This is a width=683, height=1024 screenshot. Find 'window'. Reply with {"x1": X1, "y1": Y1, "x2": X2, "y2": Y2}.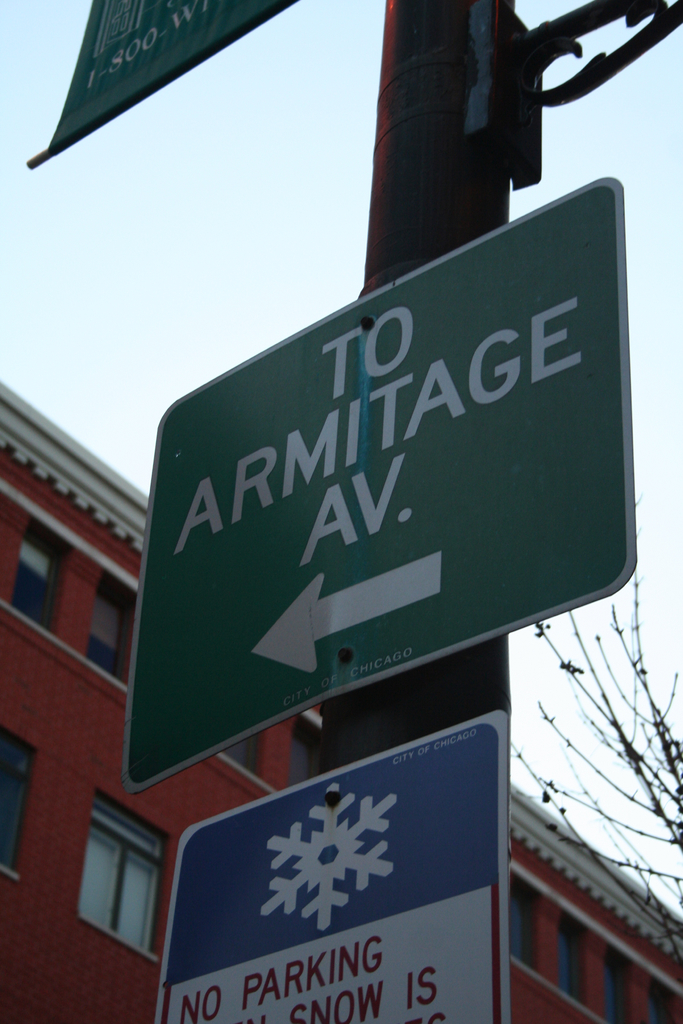
{"x1": 554, "y1": 908, "x2": 586, "y2": 1001}.
